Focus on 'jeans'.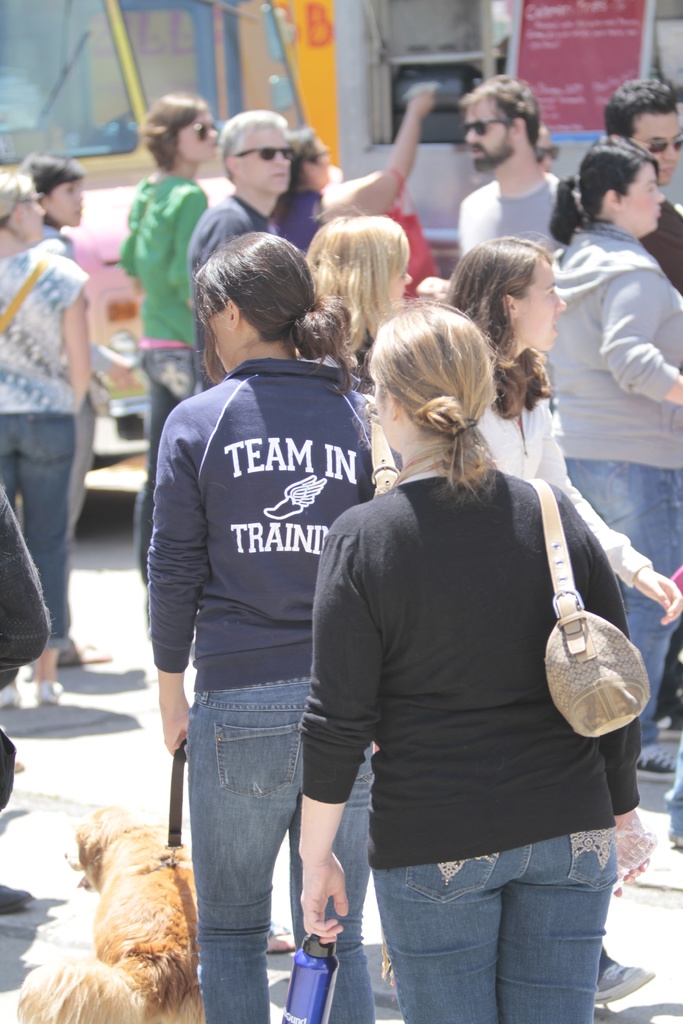
Focused at Rect(135, 346, 199, 587).
